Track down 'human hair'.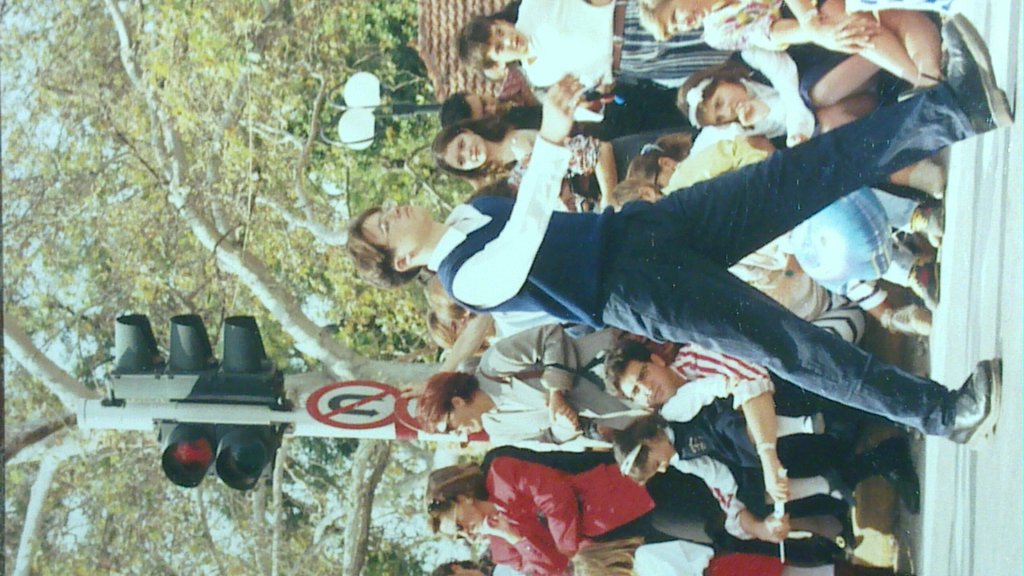
Tracked to <bbox>438, 89, 477, 125</bbox>.
